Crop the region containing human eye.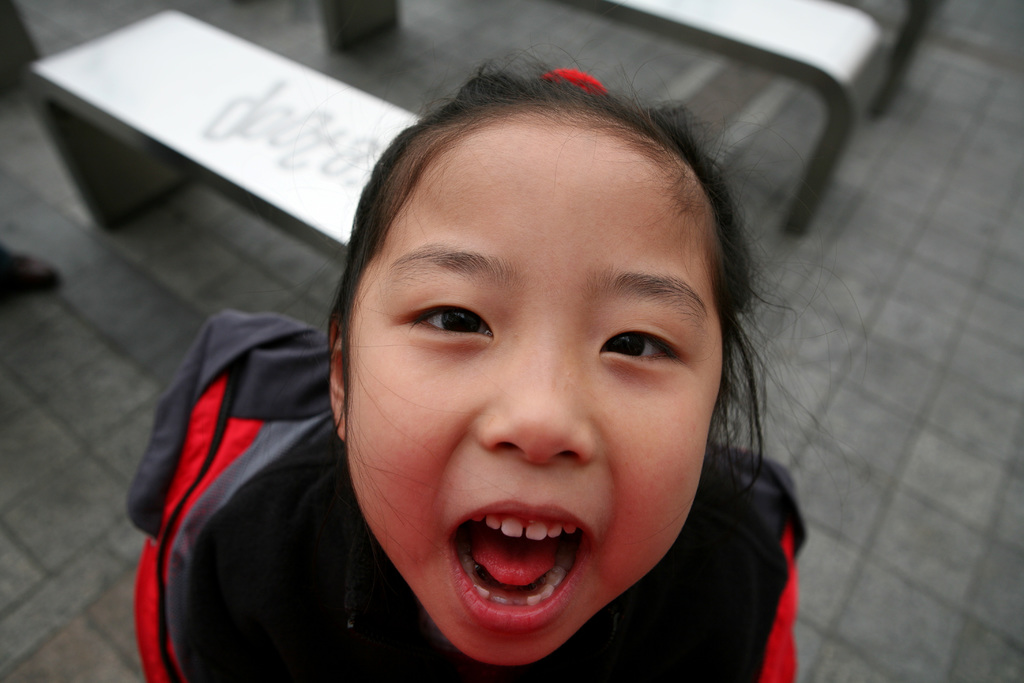
Crop region: [left=593, top=318, right=687, bottom=374].
